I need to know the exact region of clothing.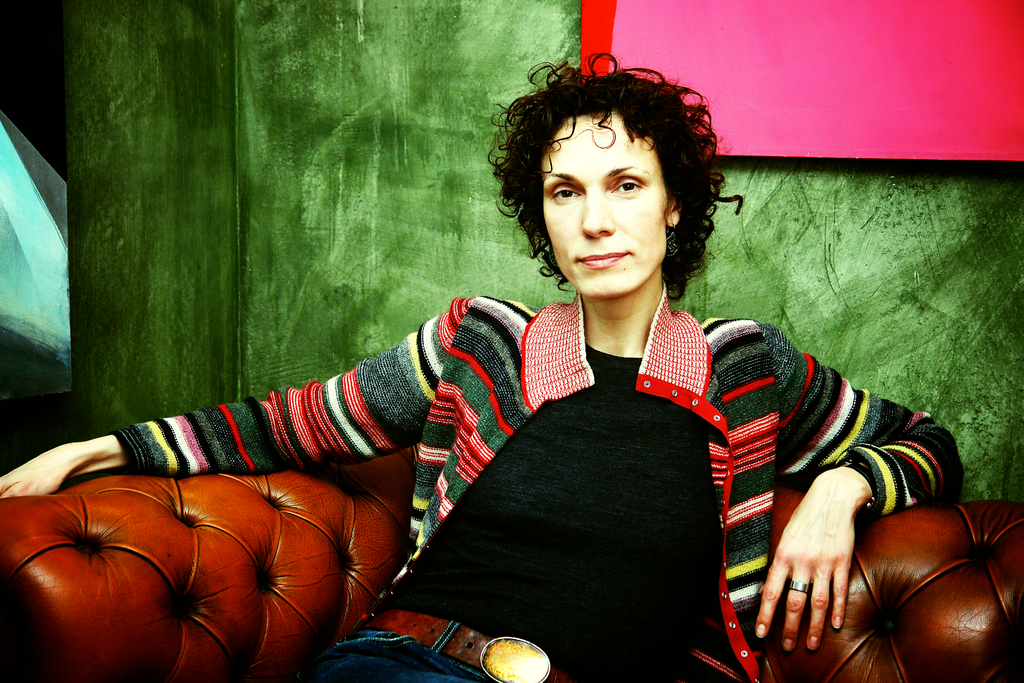
Region: 119,233,885,678.
